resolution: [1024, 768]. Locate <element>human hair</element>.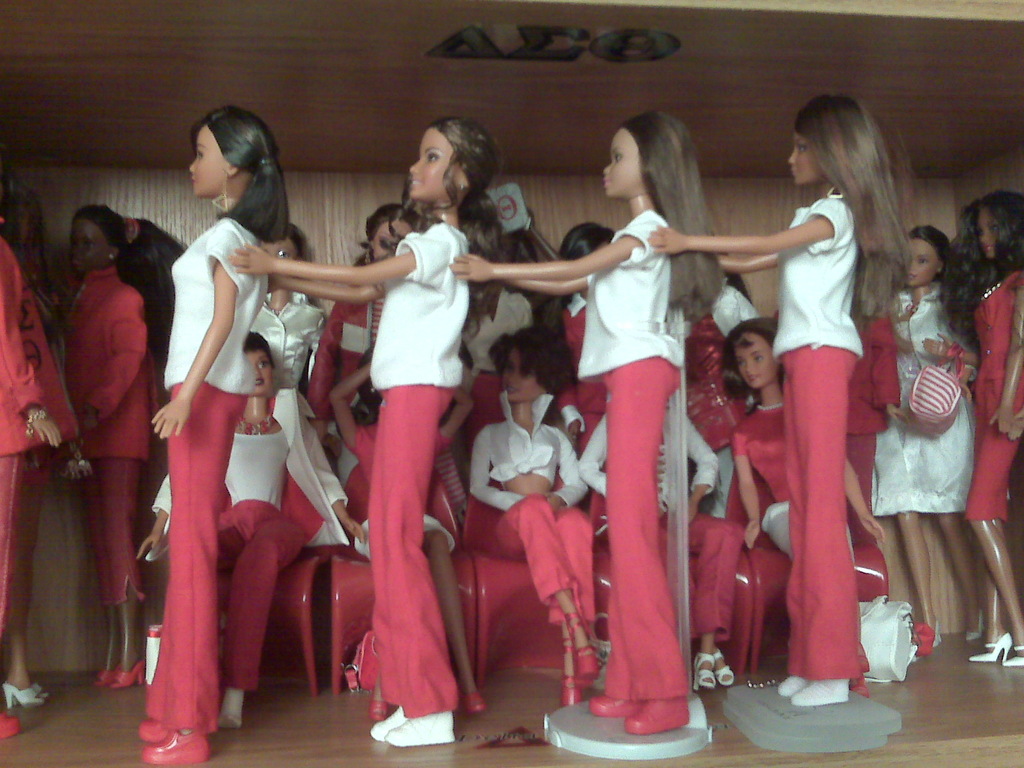
353 202 417 266.
